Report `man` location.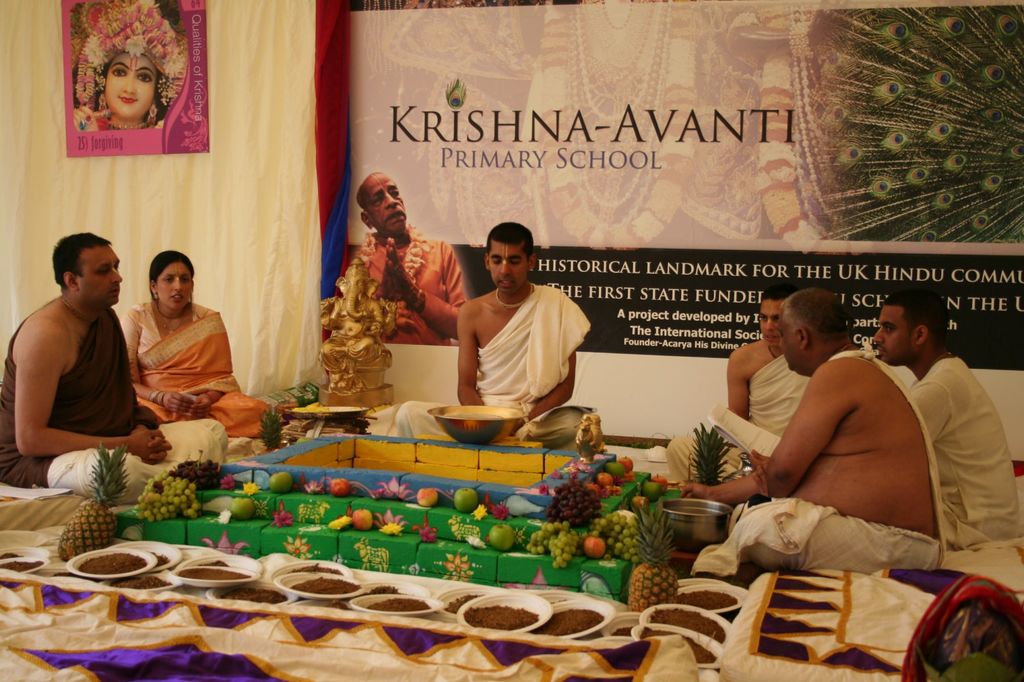
Report: [394, 221, 596, 452].
